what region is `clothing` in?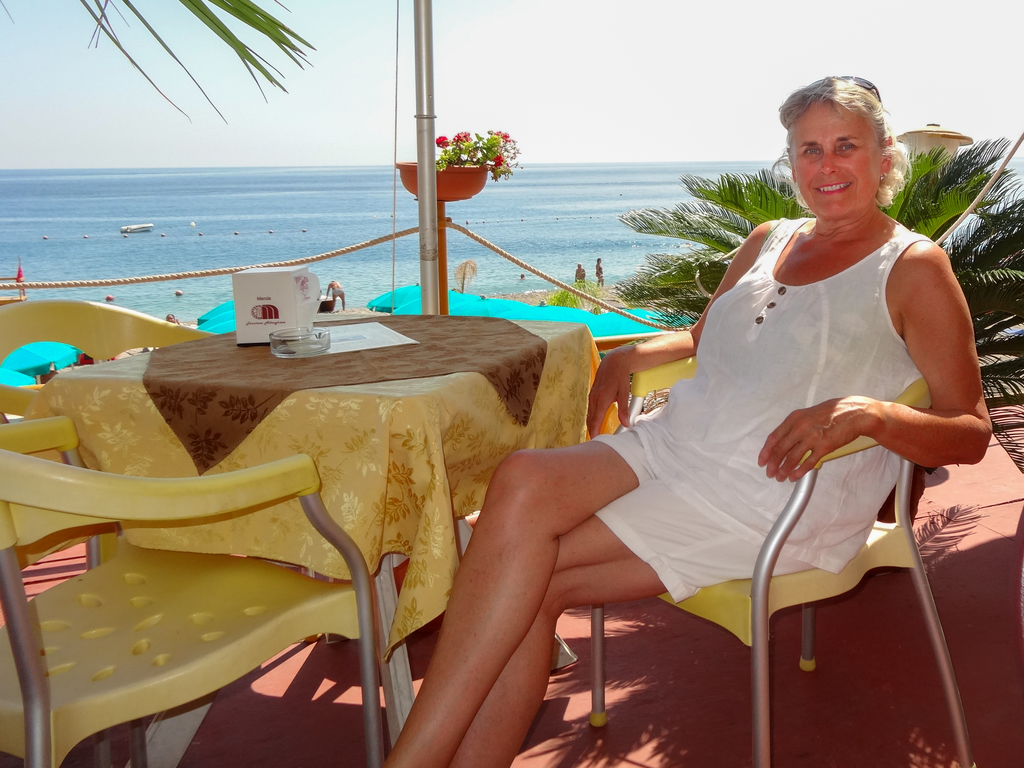
[left=328, top=282, right=345, bottom=301].
